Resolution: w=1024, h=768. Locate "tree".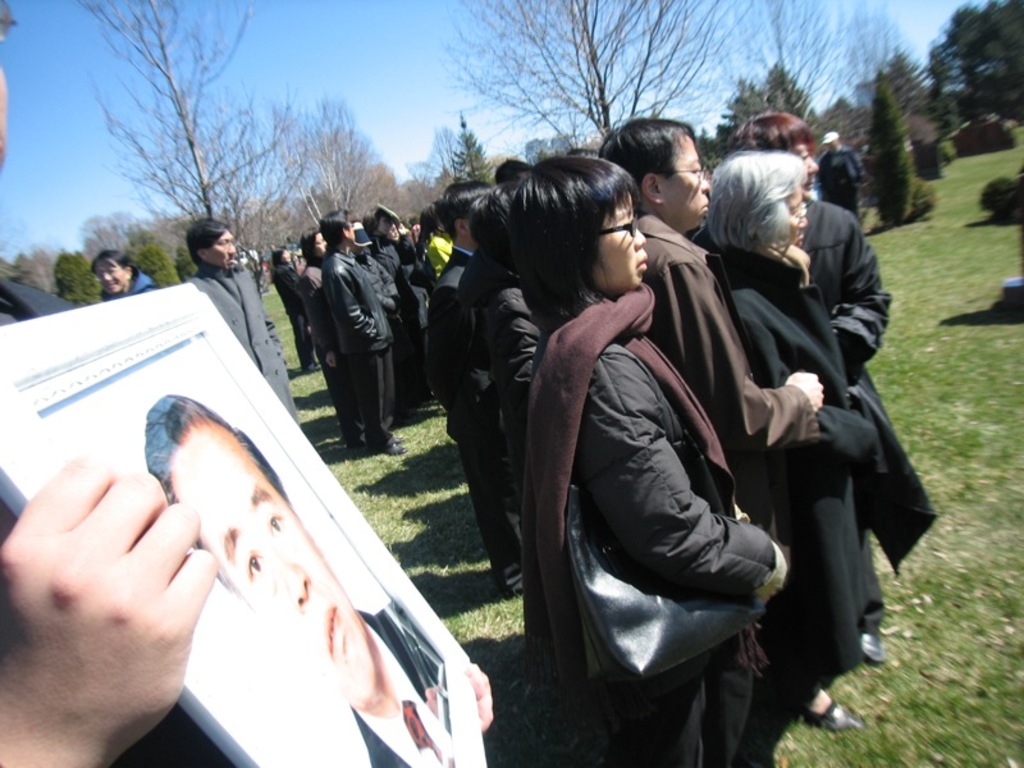
[273,99,375,234].
